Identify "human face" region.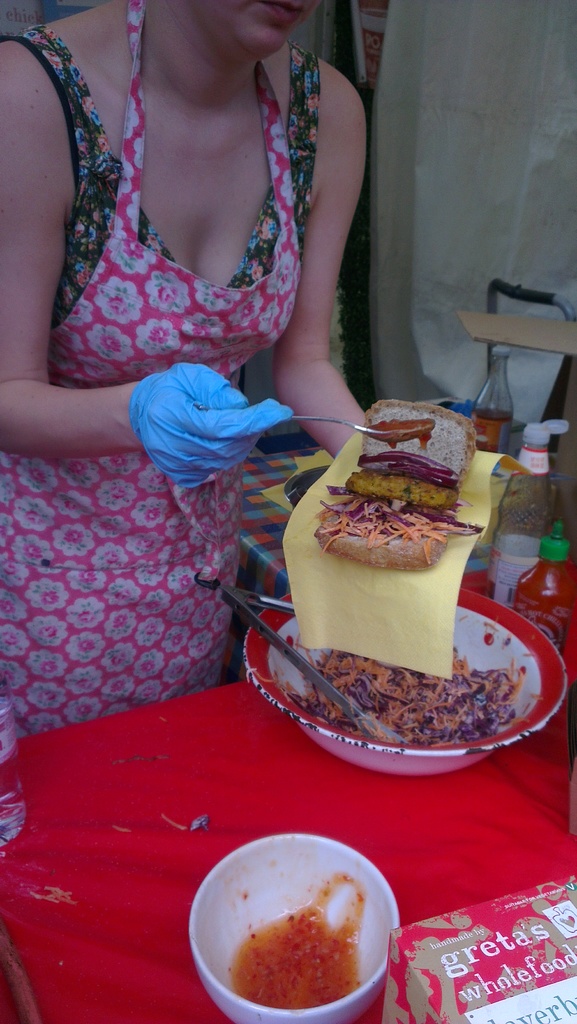
Region: BBox(201, 0, 315, 66).
